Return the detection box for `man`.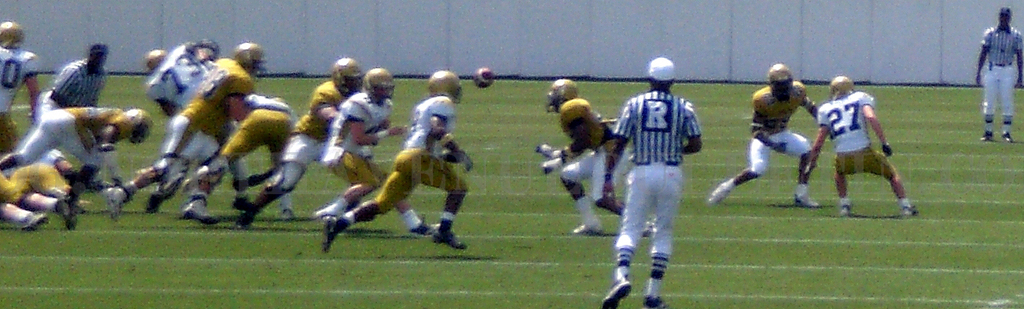
detection(531, 72, 633, 234).
